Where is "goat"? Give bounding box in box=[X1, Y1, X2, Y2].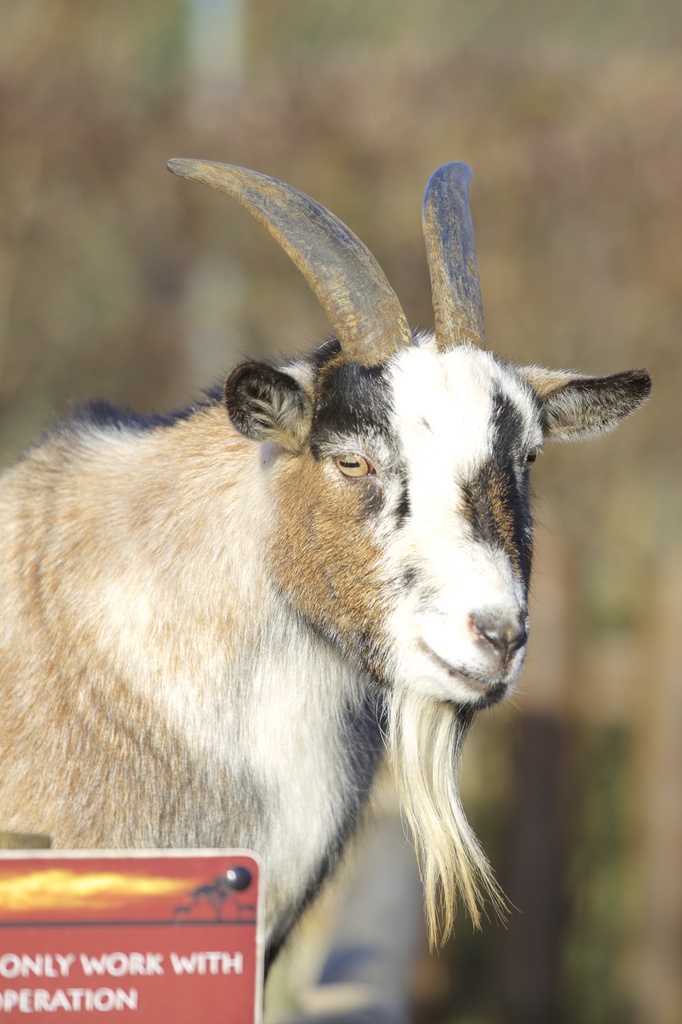
box=[0, 157, 654, 979].
